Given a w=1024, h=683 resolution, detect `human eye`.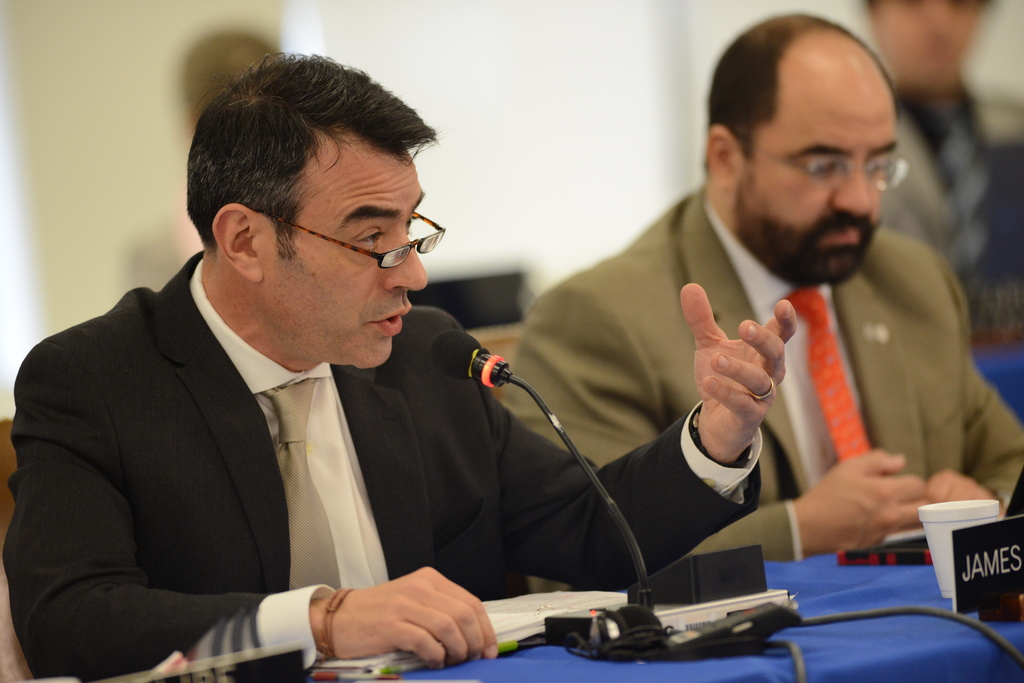
349 223 395 259.
